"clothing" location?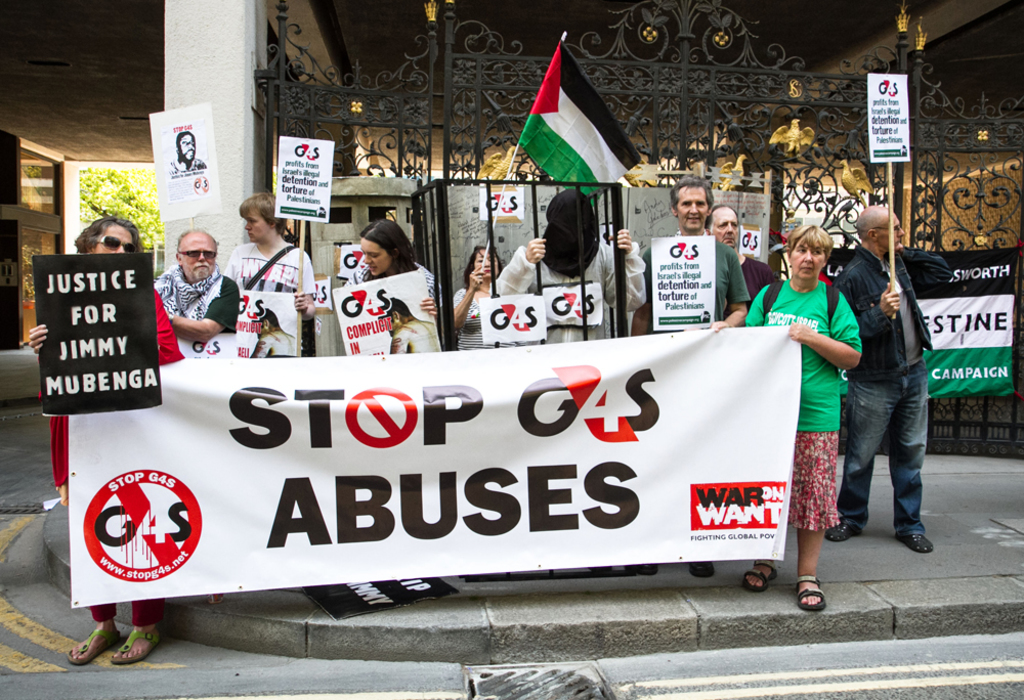
Rect(43, 278, 183, 619)
